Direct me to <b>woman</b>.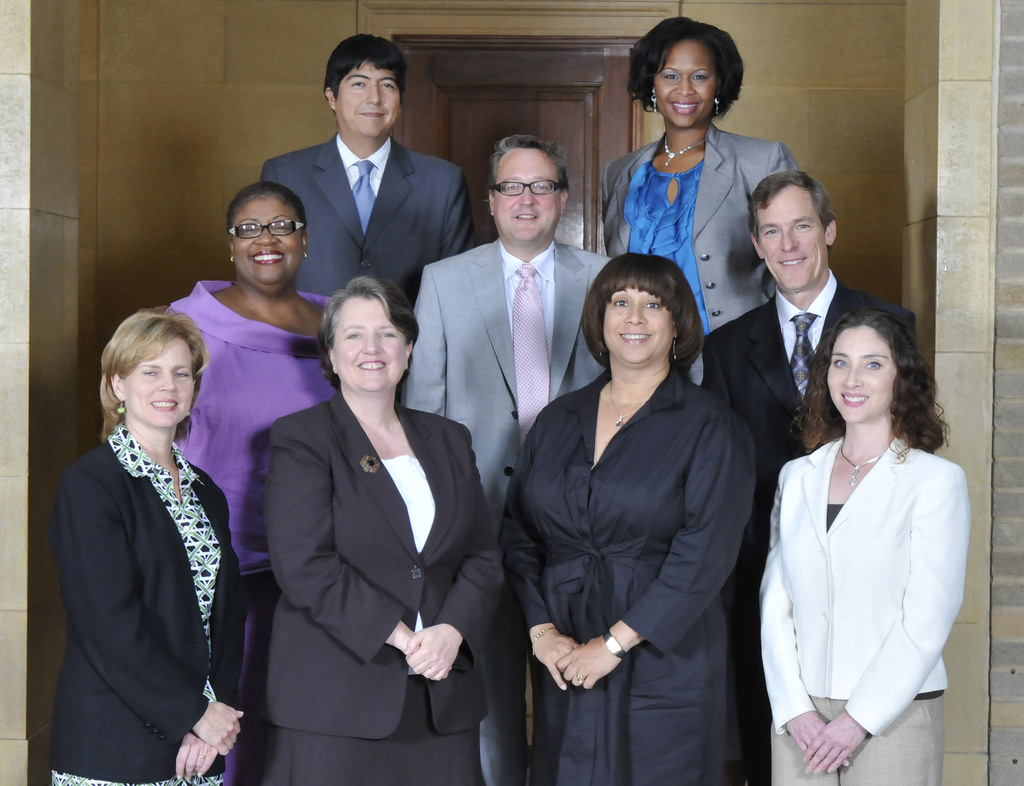
Direction: (left=761, top=306, right=971, bottom=785).
